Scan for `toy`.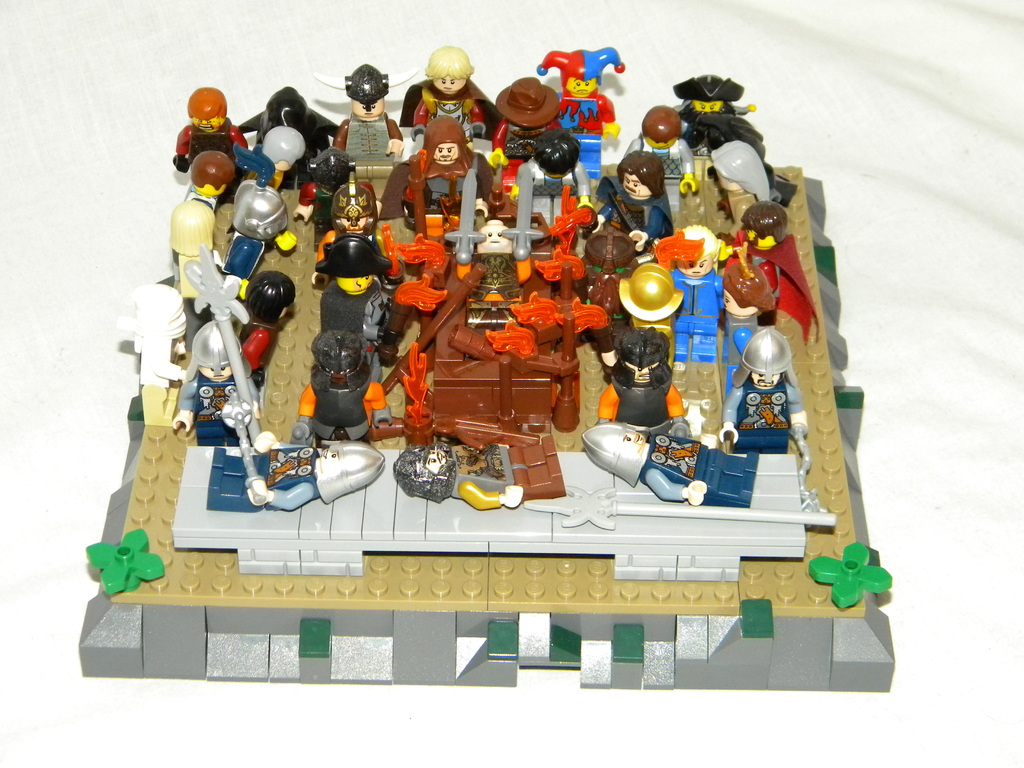
Scan result: x1=330 y1=57 x2=406 y2=203.
